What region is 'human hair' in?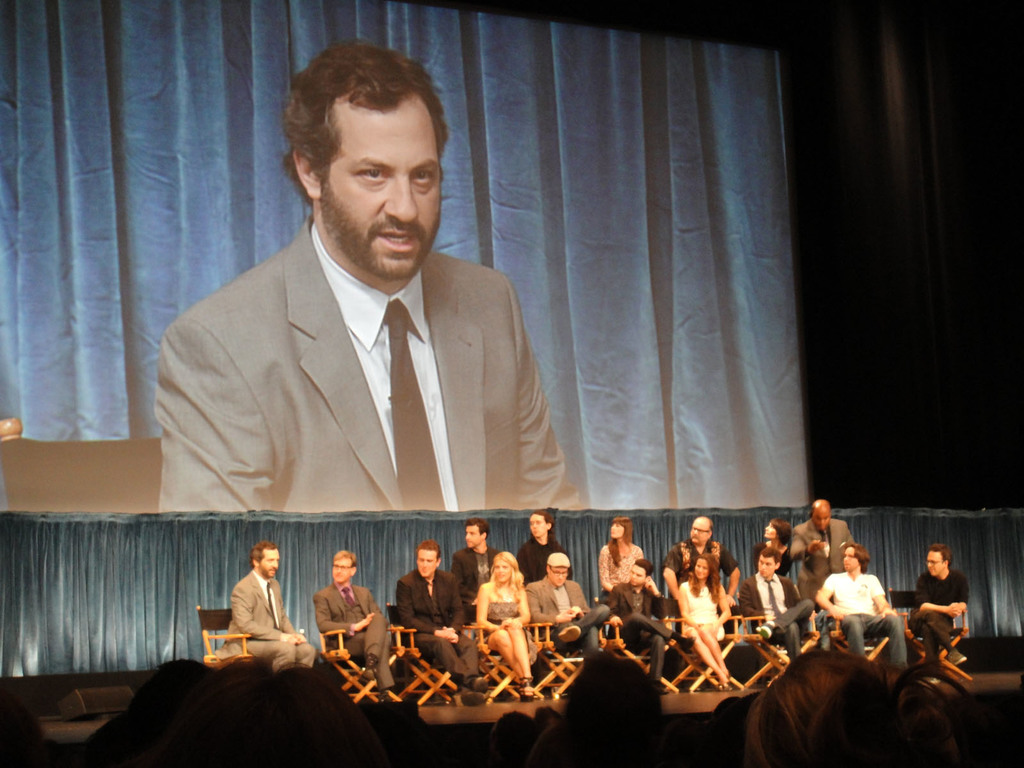
region(608, 516, 634, 569).
